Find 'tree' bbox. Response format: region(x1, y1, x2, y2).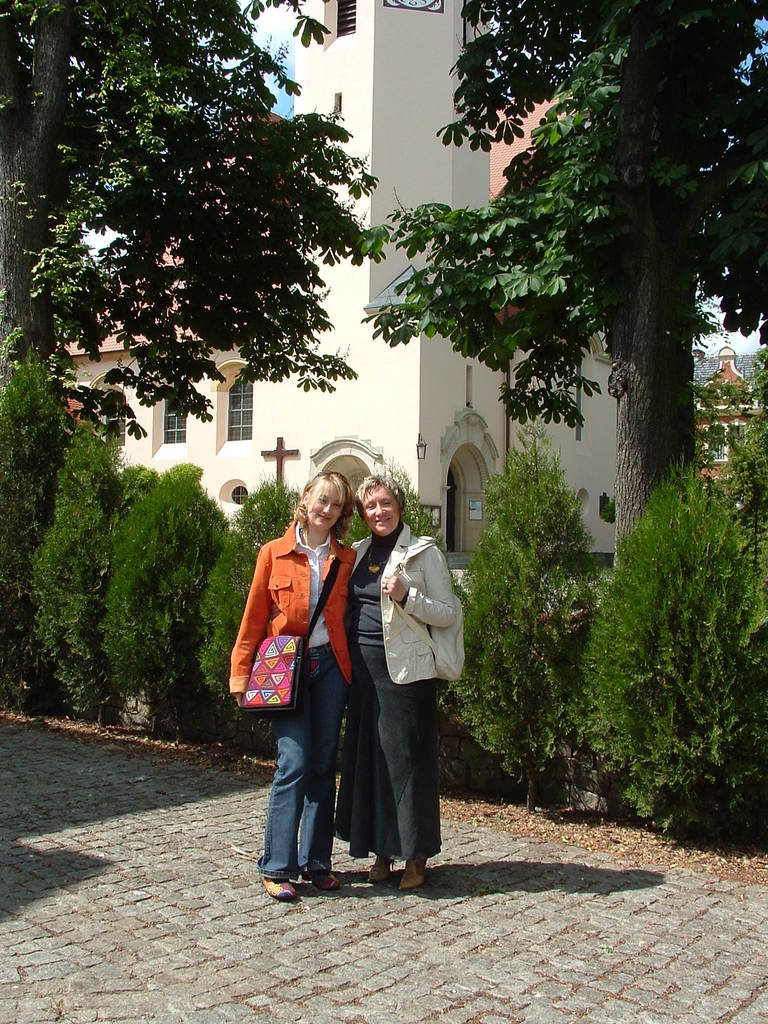
region(0, 0, 388, 441).
